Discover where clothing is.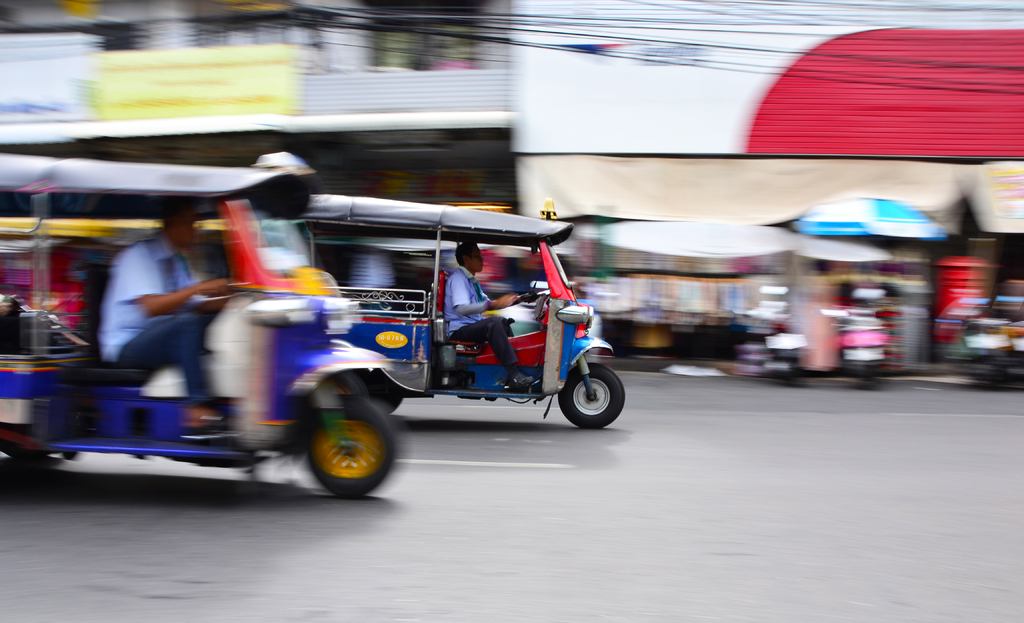
Discovered at {"left": 445, "top": 262, "right": 522, "bottom": 379}.
